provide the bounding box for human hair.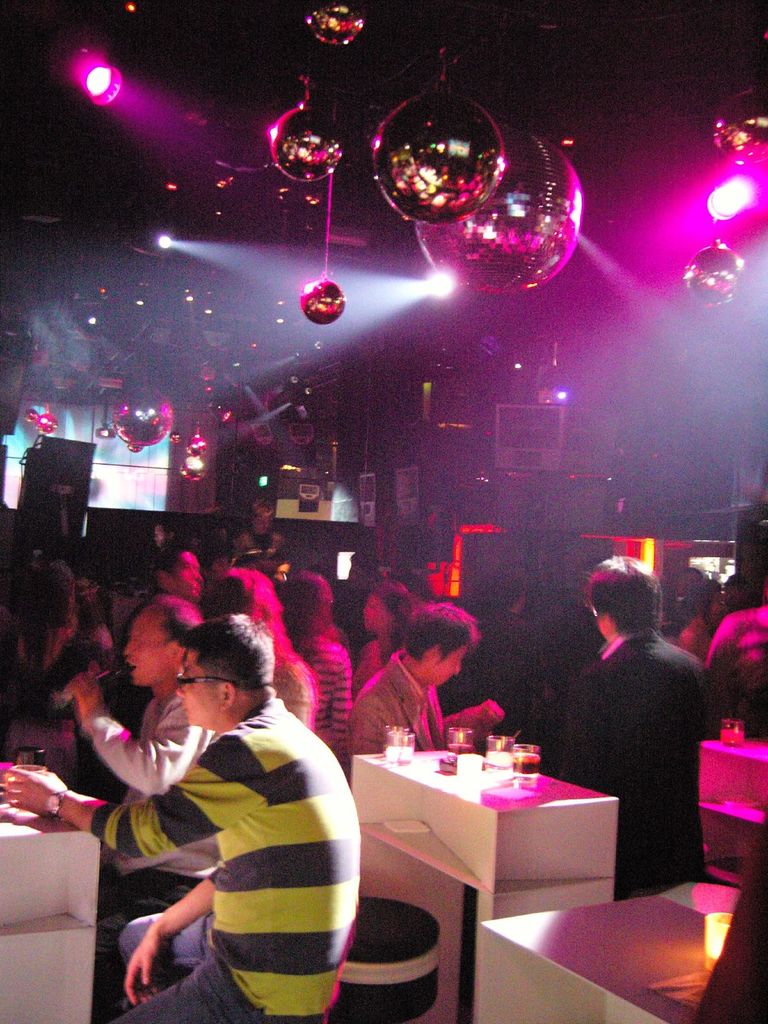
bbox=[403, 601, 485, 657].
